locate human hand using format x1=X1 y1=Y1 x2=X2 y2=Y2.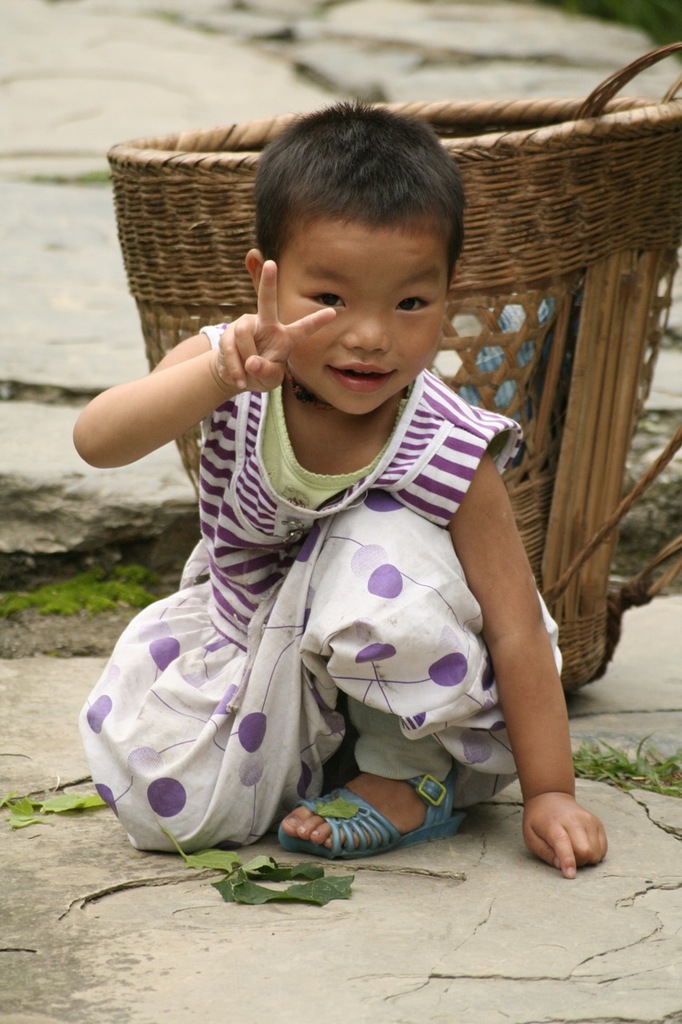
x1=520 y1=795 x2=610 y2=880.
